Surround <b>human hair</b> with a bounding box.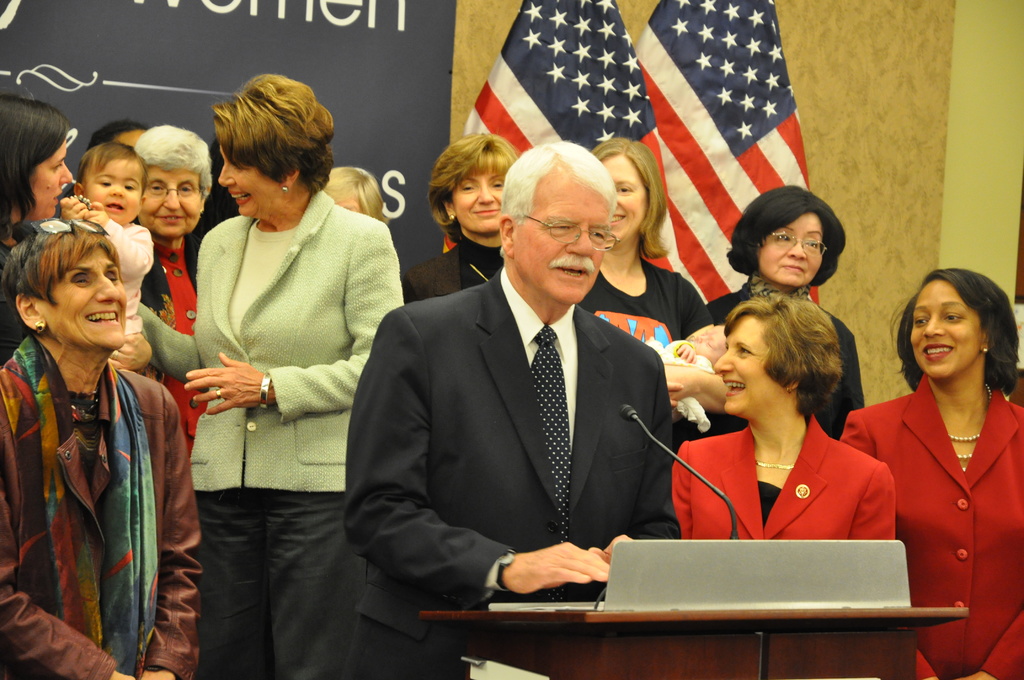
select_region(0, 216, 122, 336).
